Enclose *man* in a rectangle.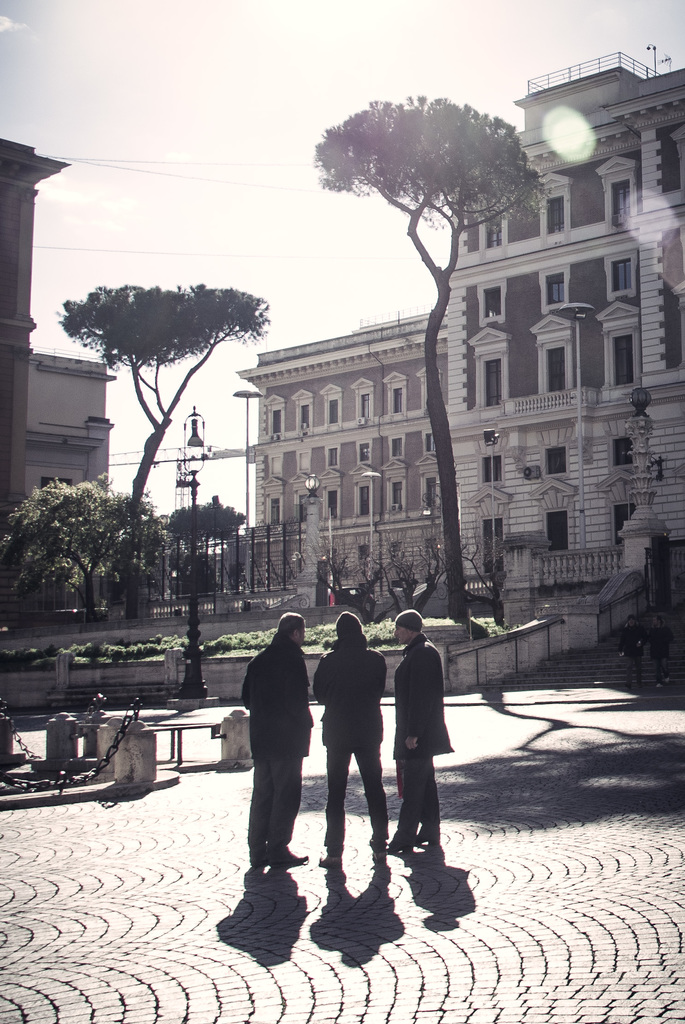
385 611 458 868.
